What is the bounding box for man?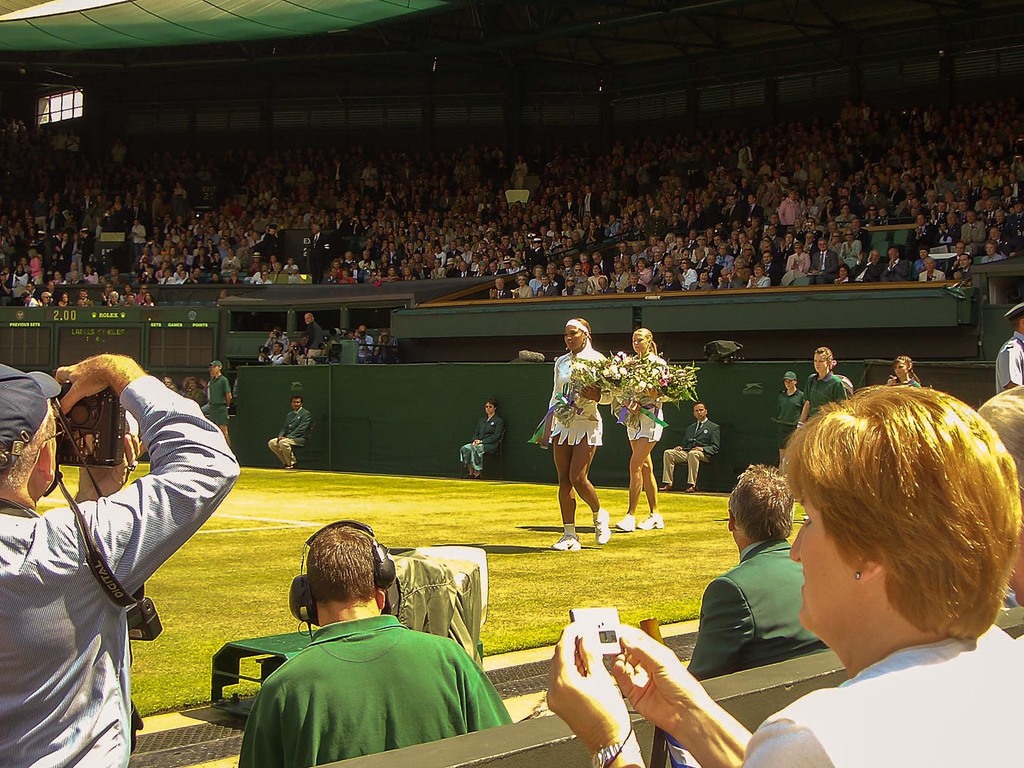
box(268, 393, 308, 467).
